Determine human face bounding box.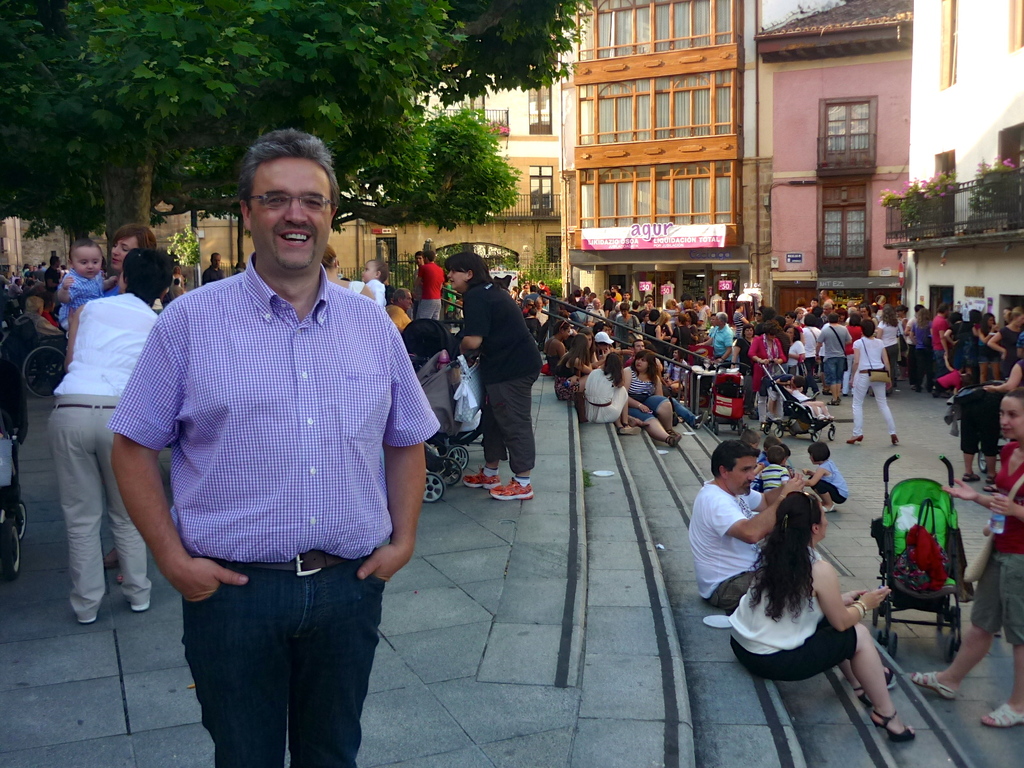
Determined: x1=75 y1=247 x2=103 y2=278.
